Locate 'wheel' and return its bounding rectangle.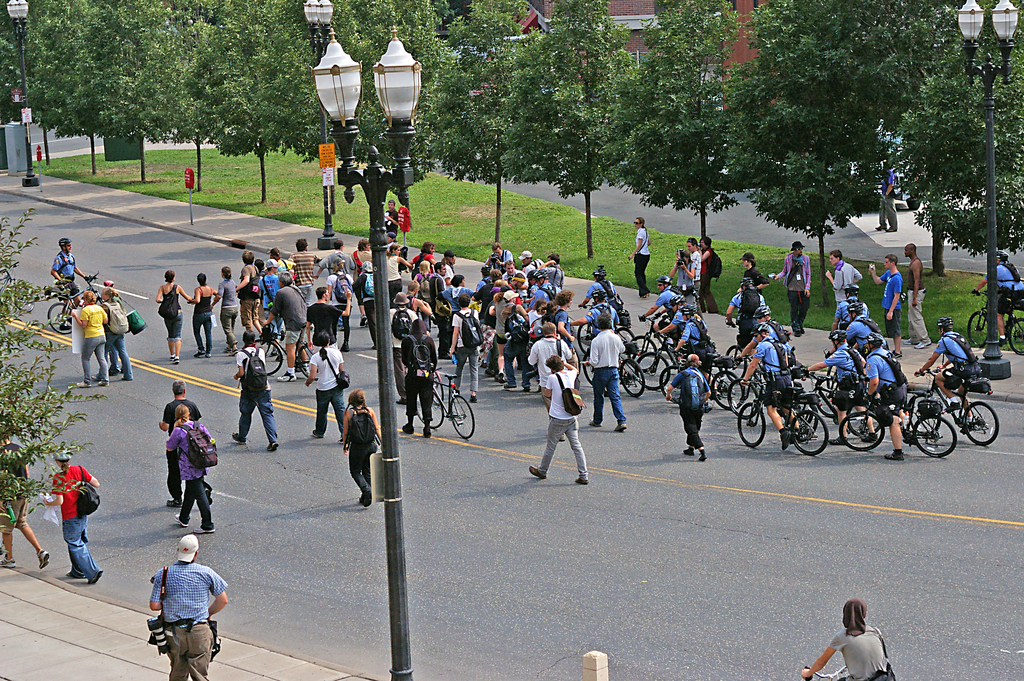
(left=299, top=341, right=319, bottom=383).
